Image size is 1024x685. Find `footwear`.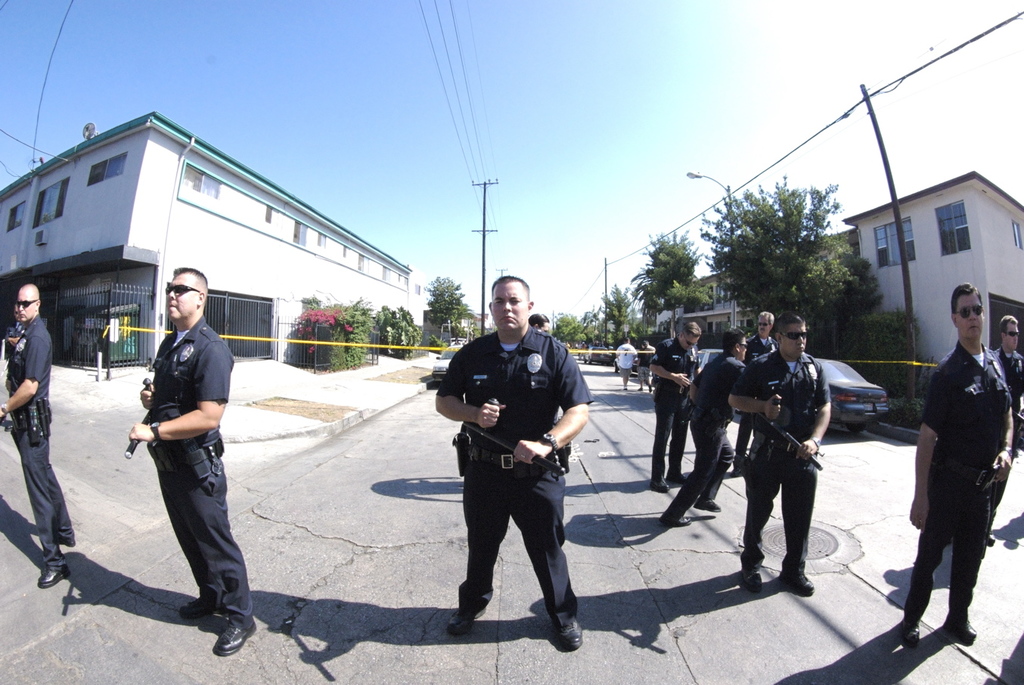
locate(744, 572, 762, 593).
